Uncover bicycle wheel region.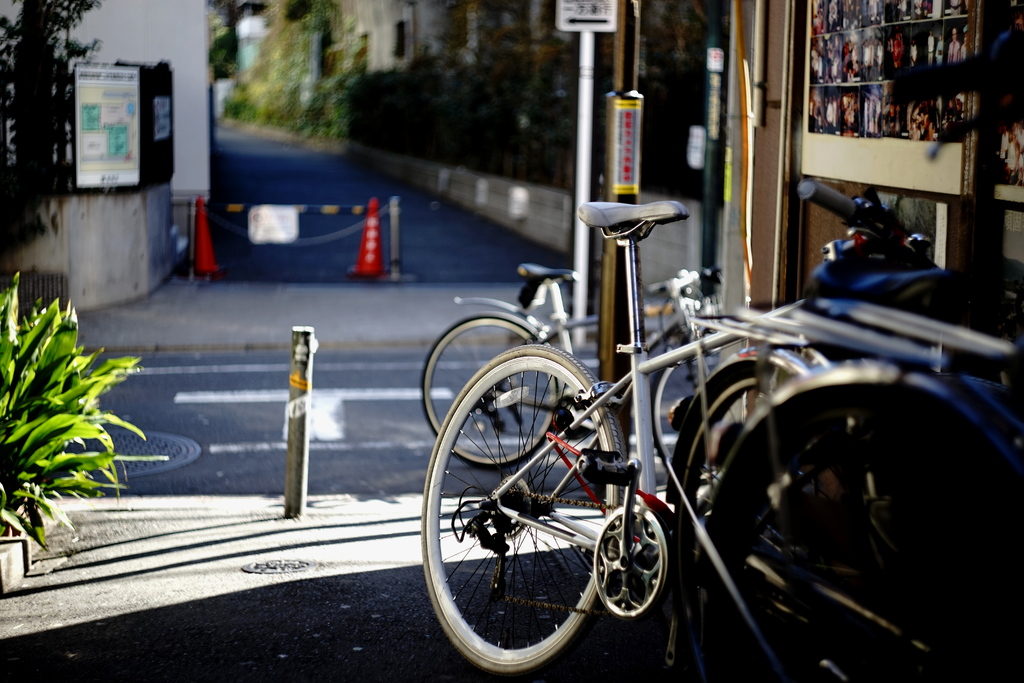
Uncovered: 428, 360, 668, 668.
